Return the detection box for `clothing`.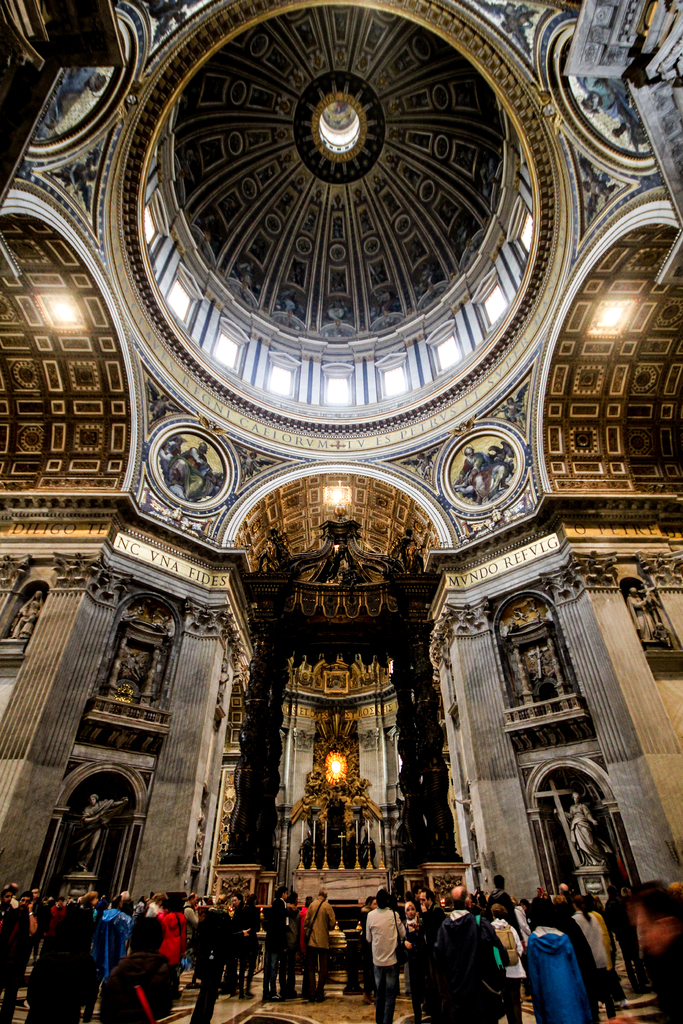
bbox=(545, 918, 619, 1019).
